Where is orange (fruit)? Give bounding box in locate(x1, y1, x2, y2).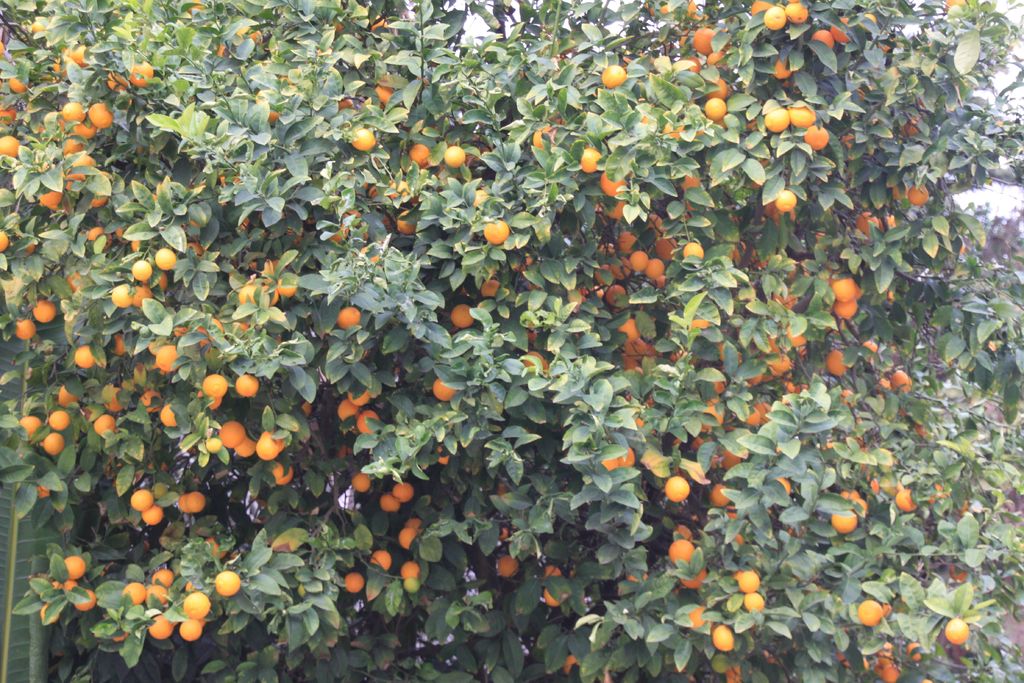
locate(835, 293, 860, 317).
